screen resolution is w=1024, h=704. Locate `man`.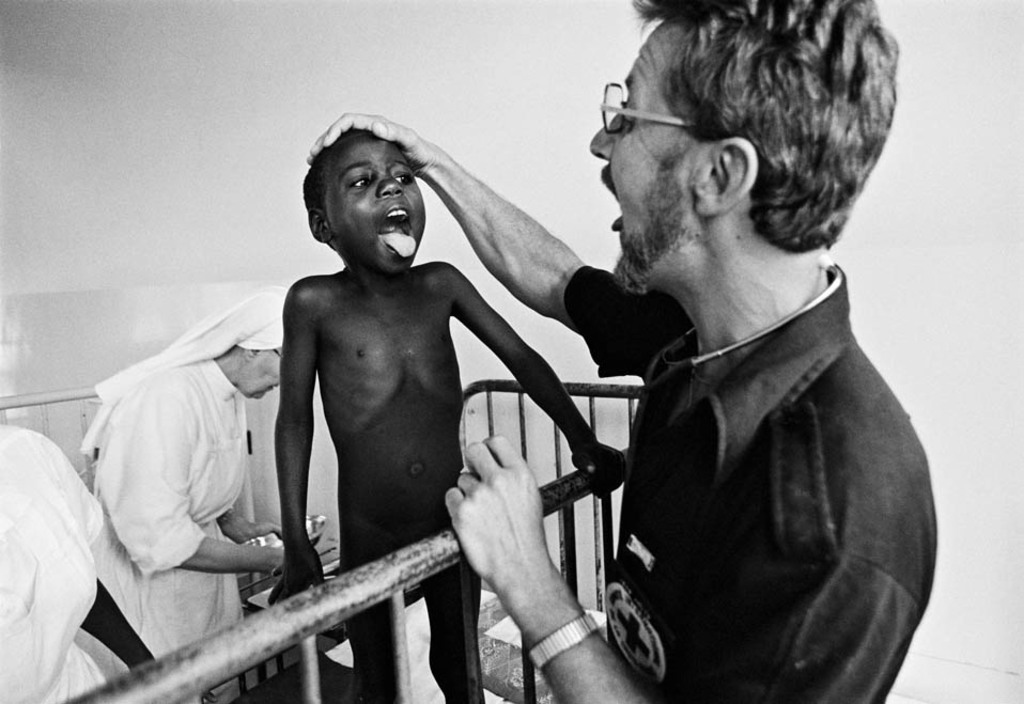
[x1=332, y1=13, x2=903, y2=682].
